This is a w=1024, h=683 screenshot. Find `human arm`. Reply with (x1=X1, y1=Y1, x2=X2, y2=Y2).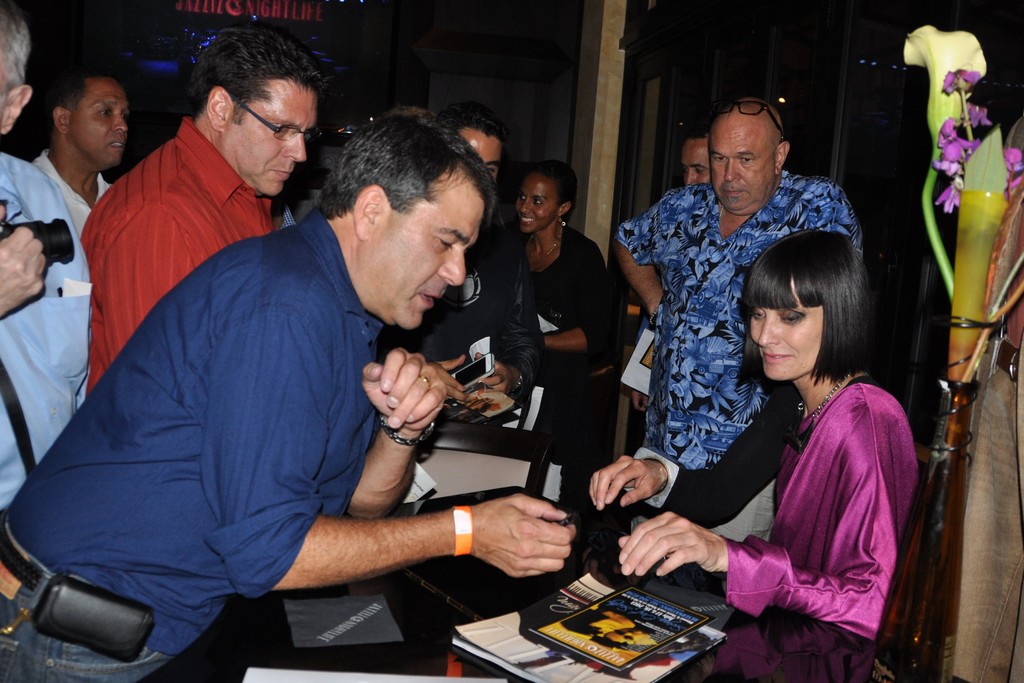
(x1=345, y1=347, x2=446, y2=518).
